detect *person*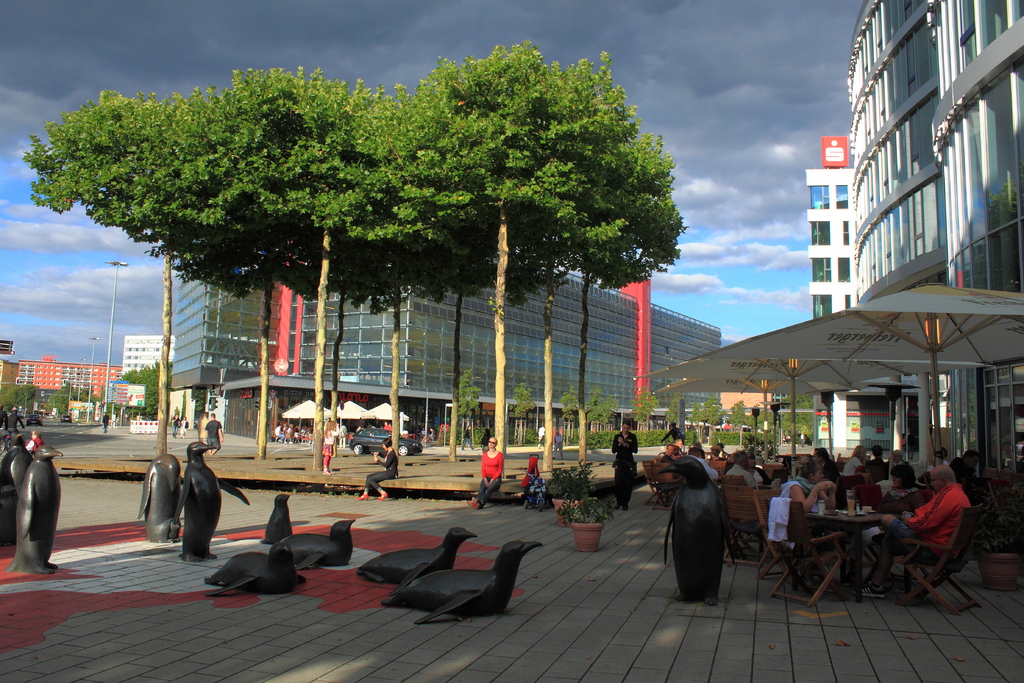
BBox(724, 448, 759, 491)
